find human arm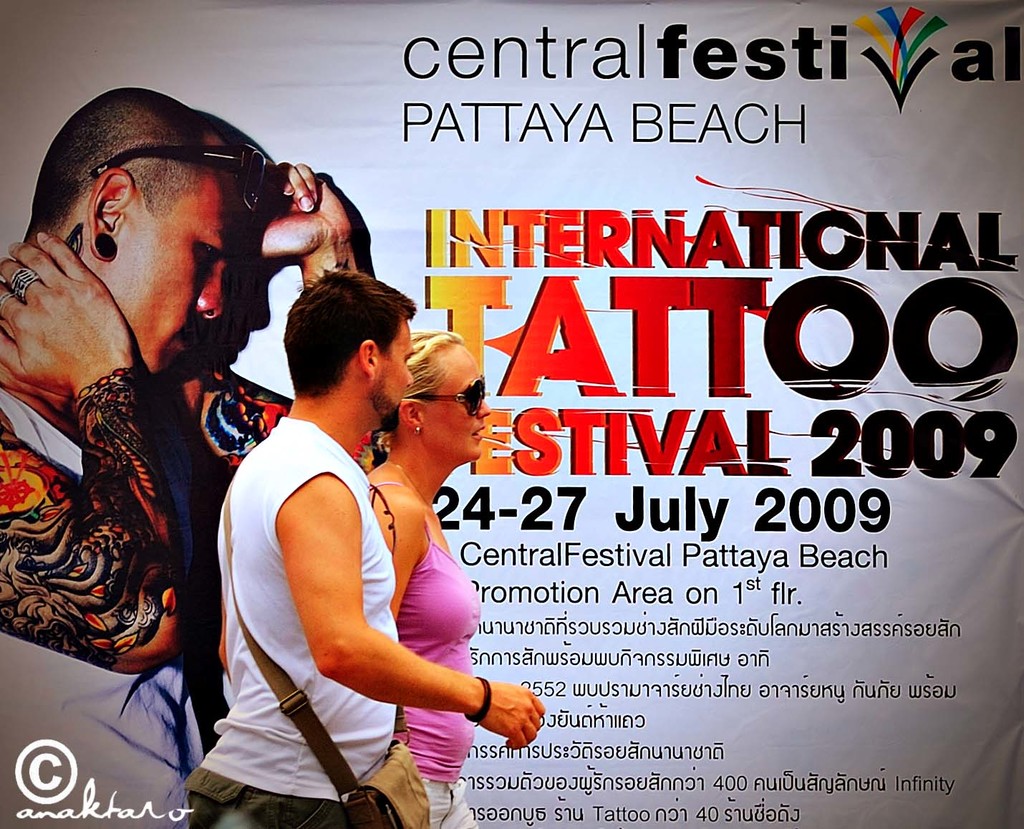
BBox(180, 157, 376, 489)
